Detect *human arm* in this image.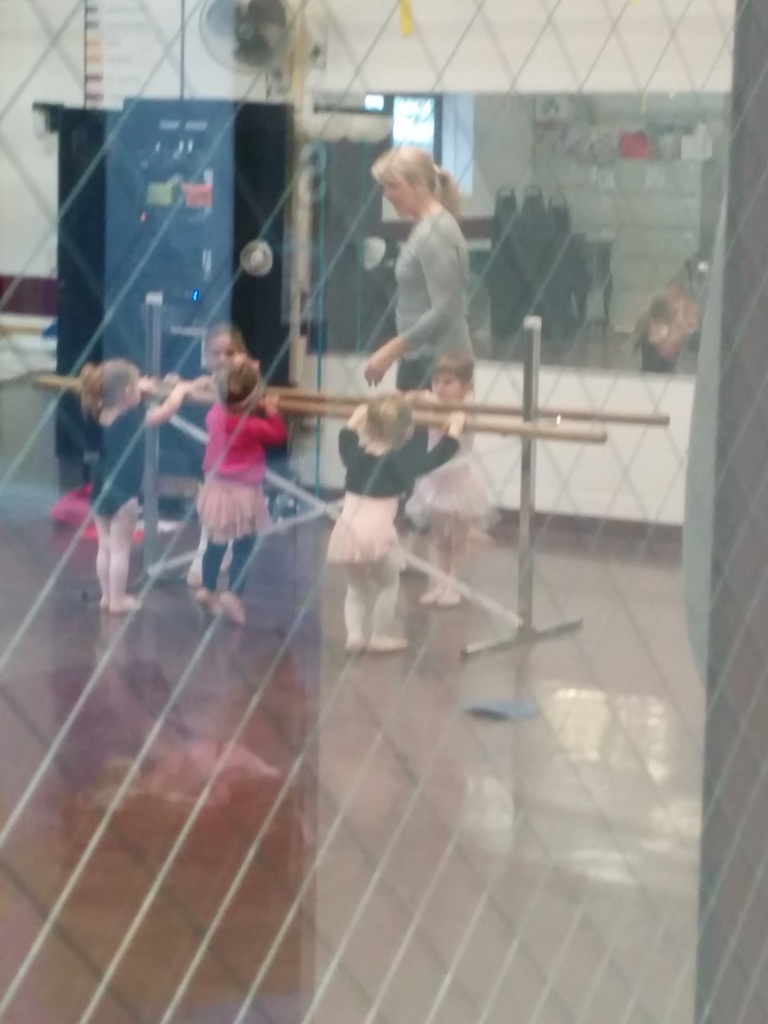
Detection: box=[124, 365, 191, 433].
